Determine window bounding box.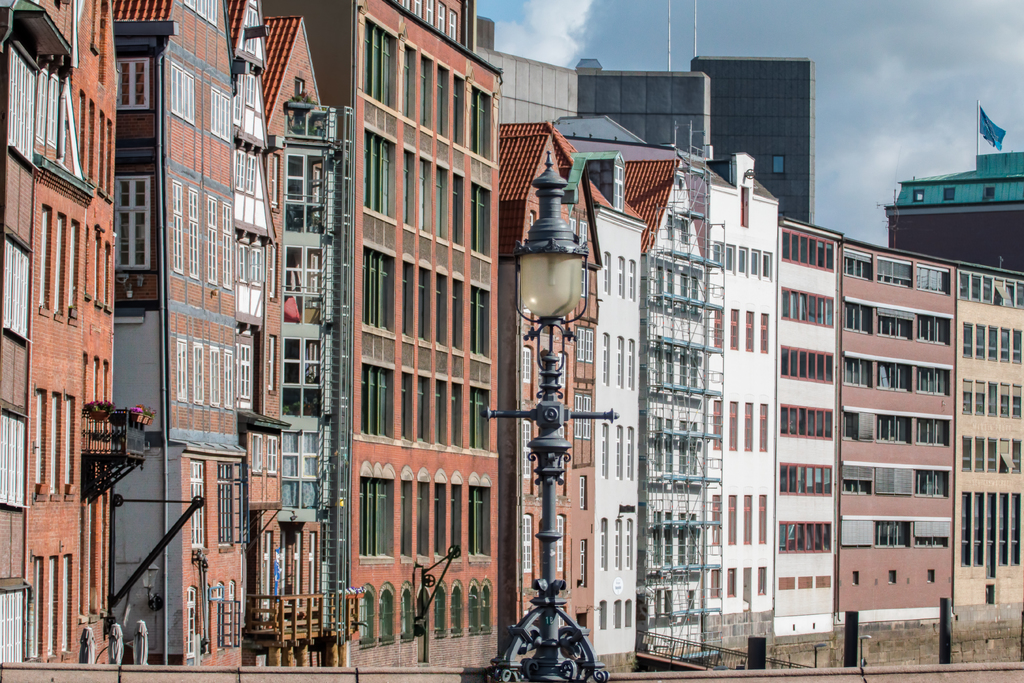
Determined: region(916, 415, 951, 445).
